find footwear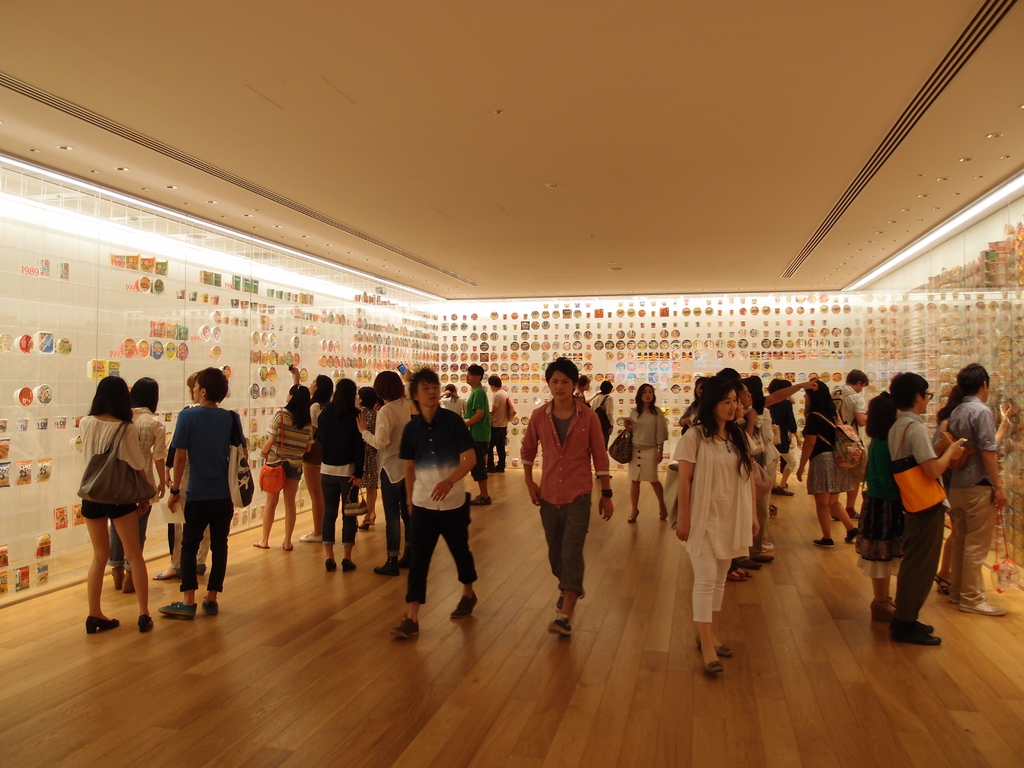
x1=497, y1=467, x2=503, y2=474
